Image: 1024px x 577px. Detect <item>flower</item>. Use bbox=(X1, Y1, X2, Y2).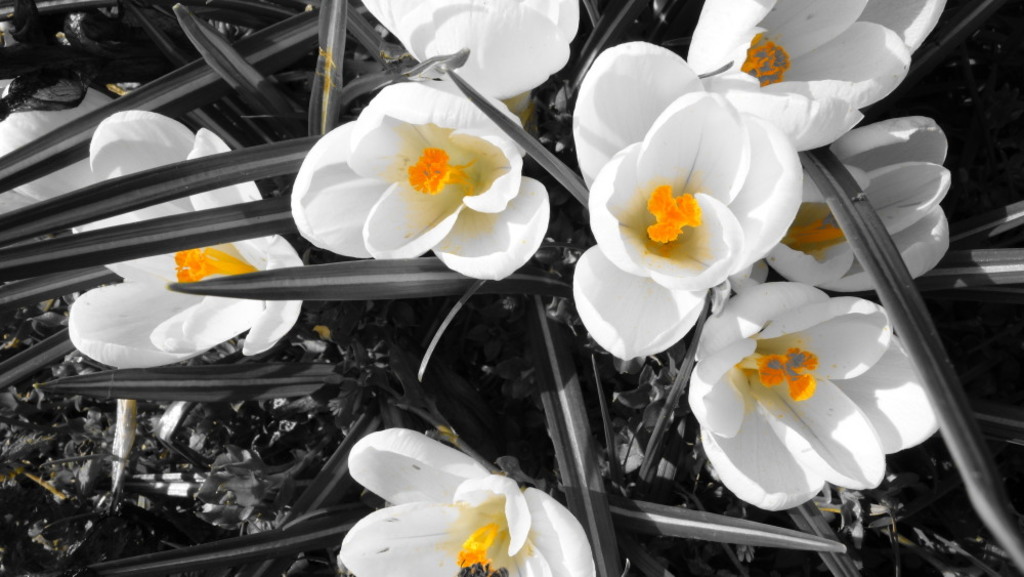
bbox=(362, 0, 575, 98).
